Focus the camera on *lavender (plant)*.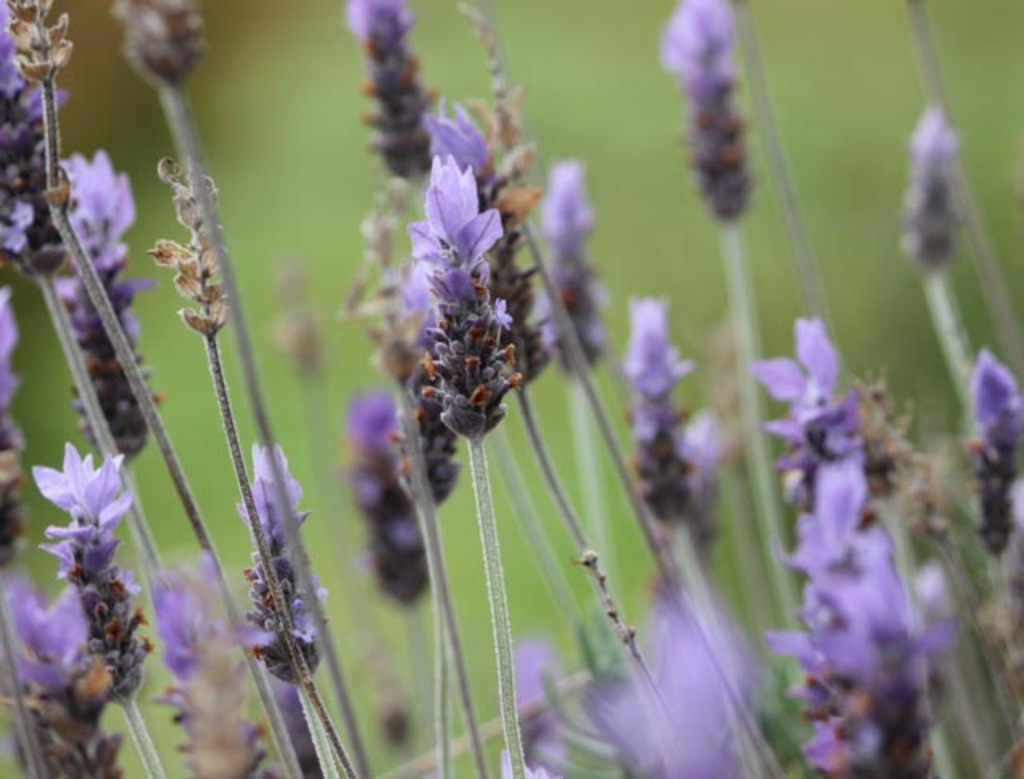
Focus region: <bbox>742, 317, 957, 777</bbox>.
